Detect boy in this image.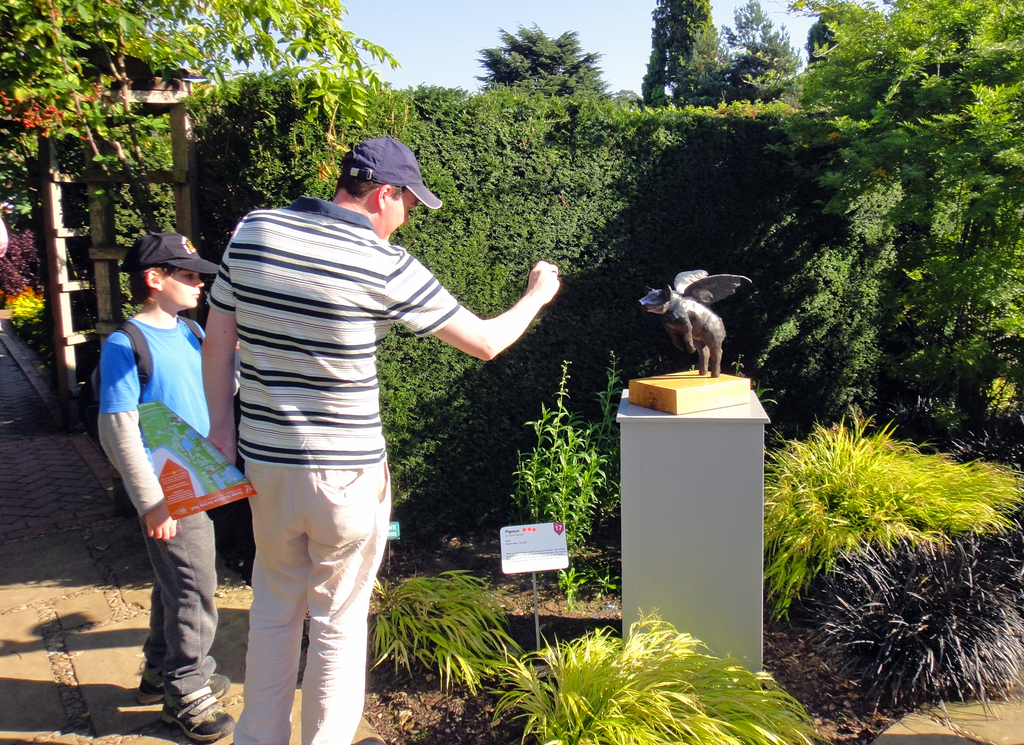
Detection: select_region(76, 238, 263, 706).
